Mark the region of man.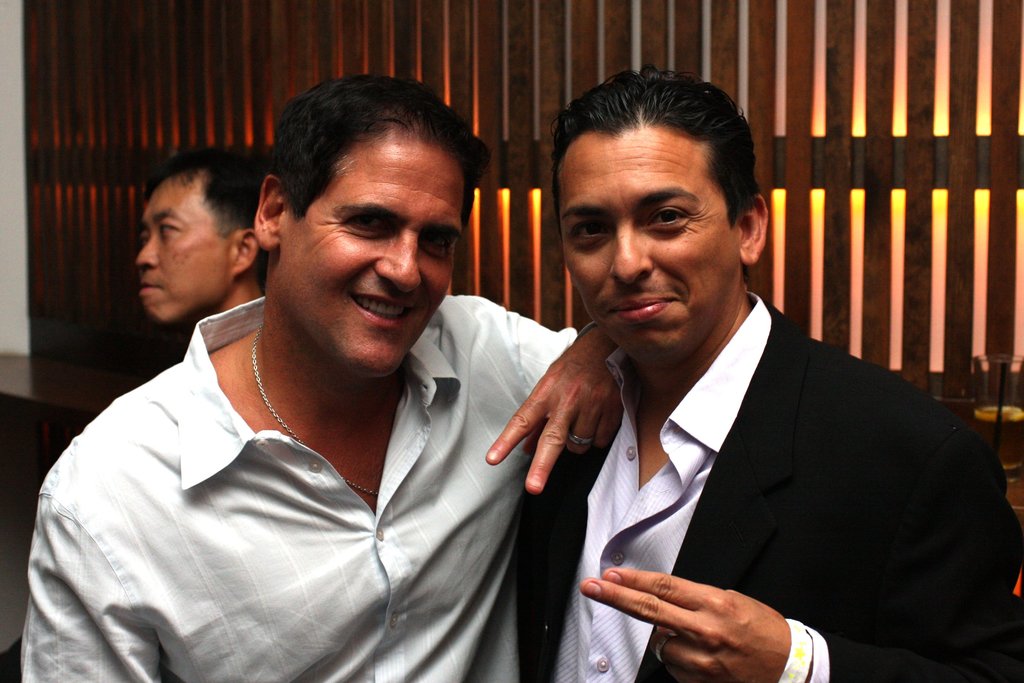
Region: <box>550,69,1023,682</box>.
